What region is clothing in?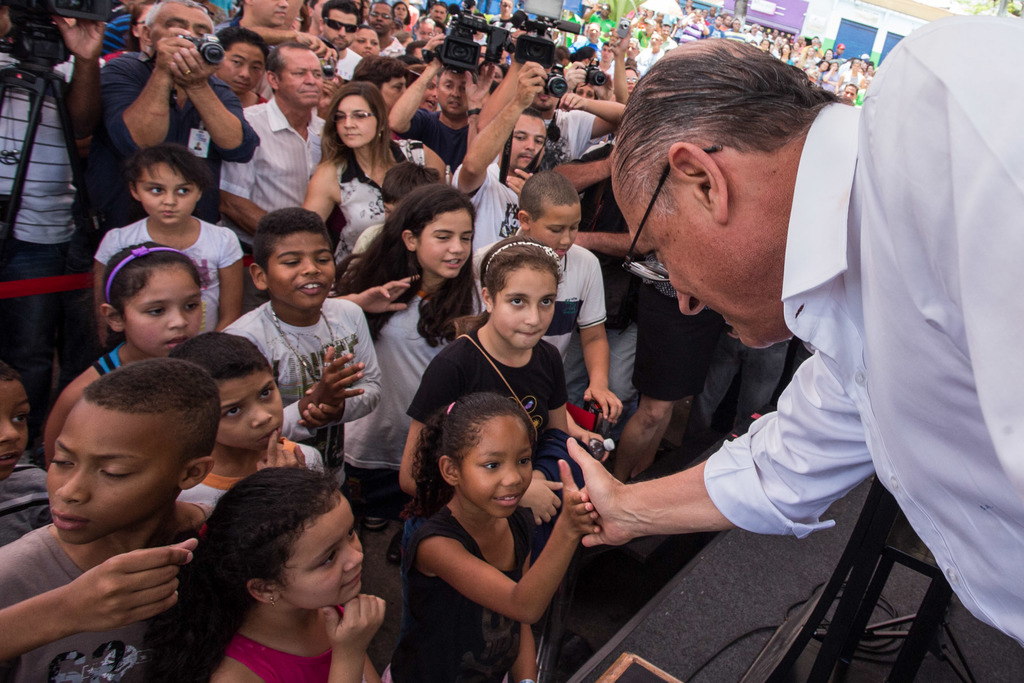
bbox(408, 101, 463, 167).
